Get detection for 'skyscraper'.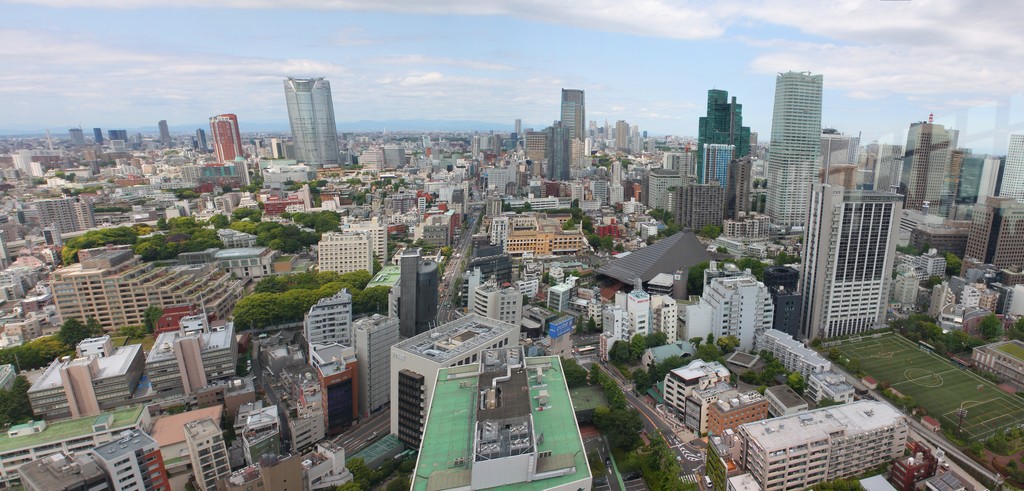
Detection: [left=796, top=172, right=904, bottom=342].
